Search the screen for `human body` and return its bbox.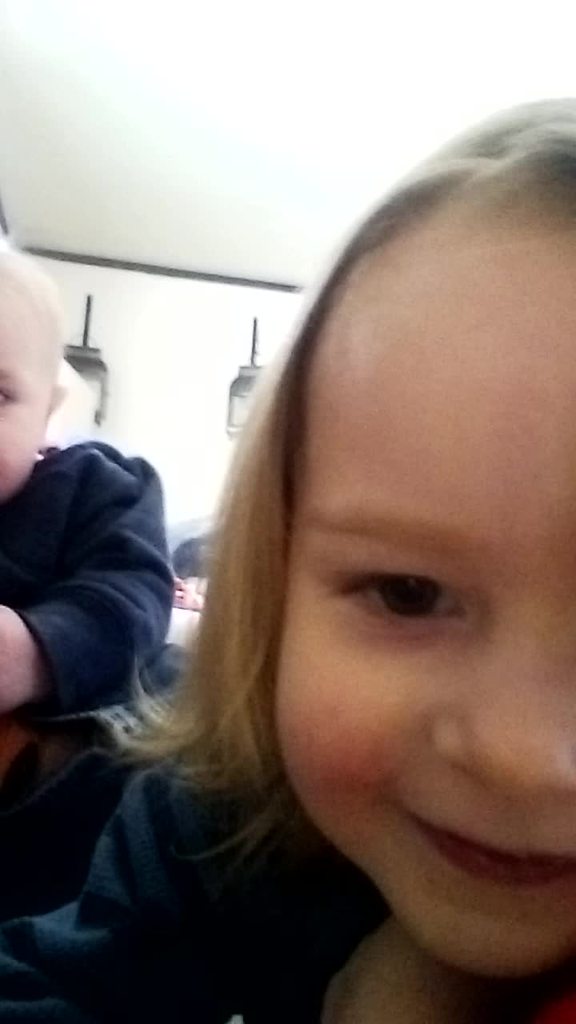
Found: (54, 216, 575, 1002).
